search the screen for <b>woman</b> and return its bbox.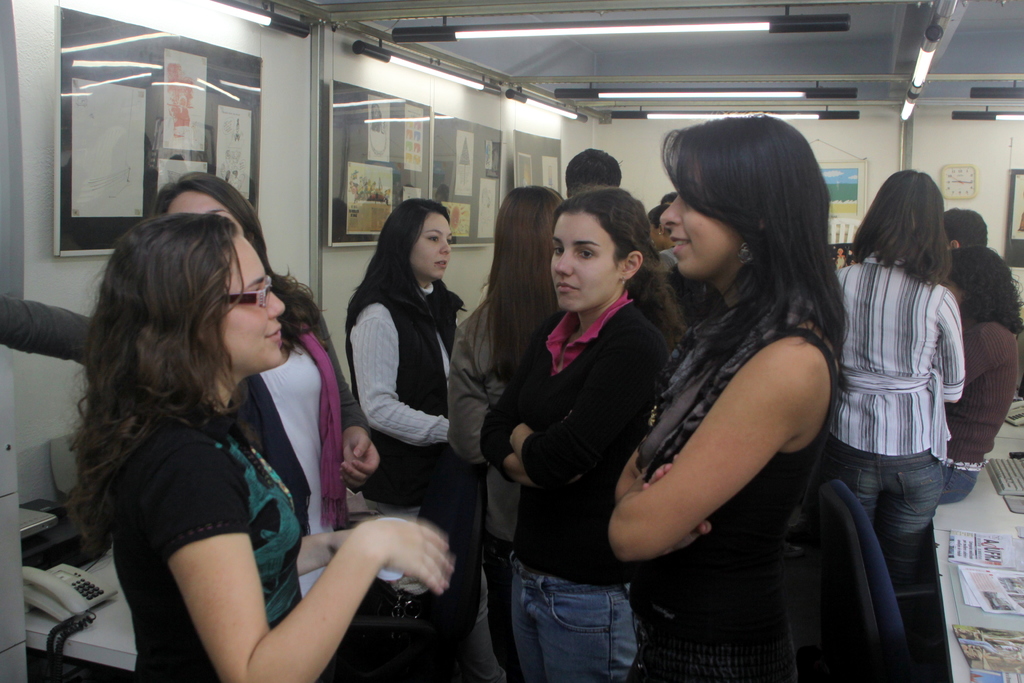
Found: (332, 188, 477, 613).
